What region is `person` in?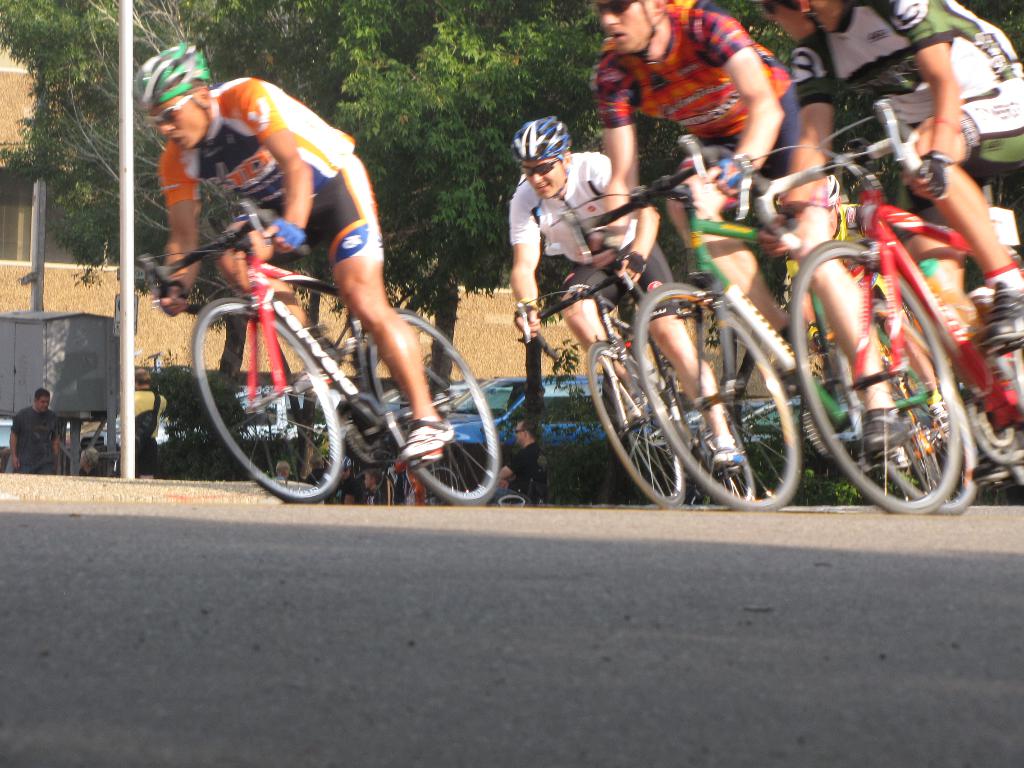
box=[361, 468, 384, 506].
